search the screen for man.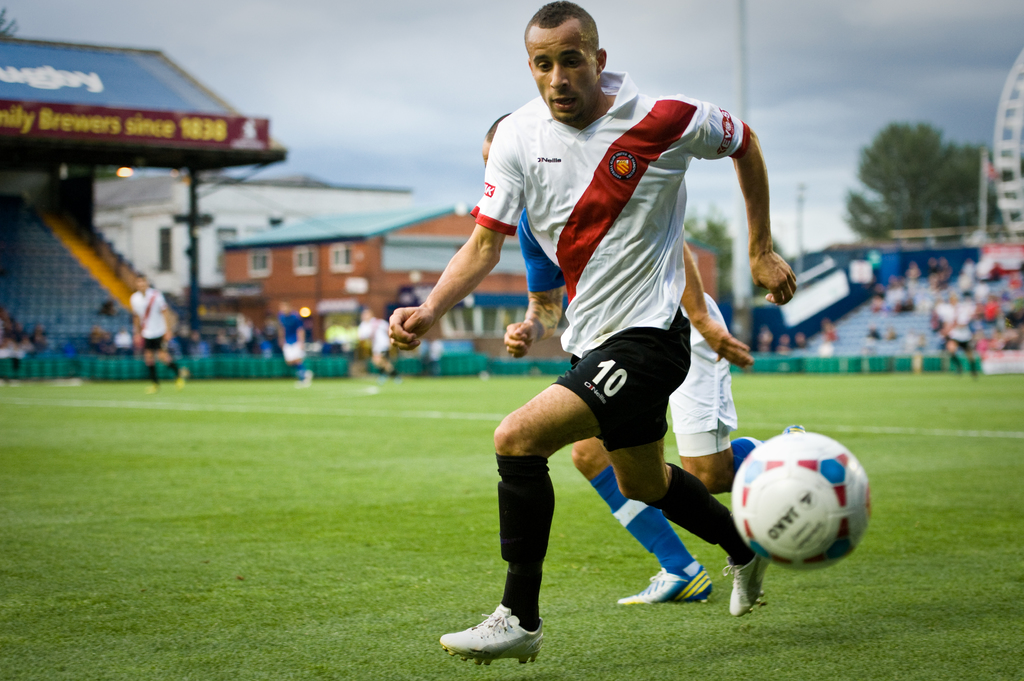
Found at box=[133, 268, 188, 397].
